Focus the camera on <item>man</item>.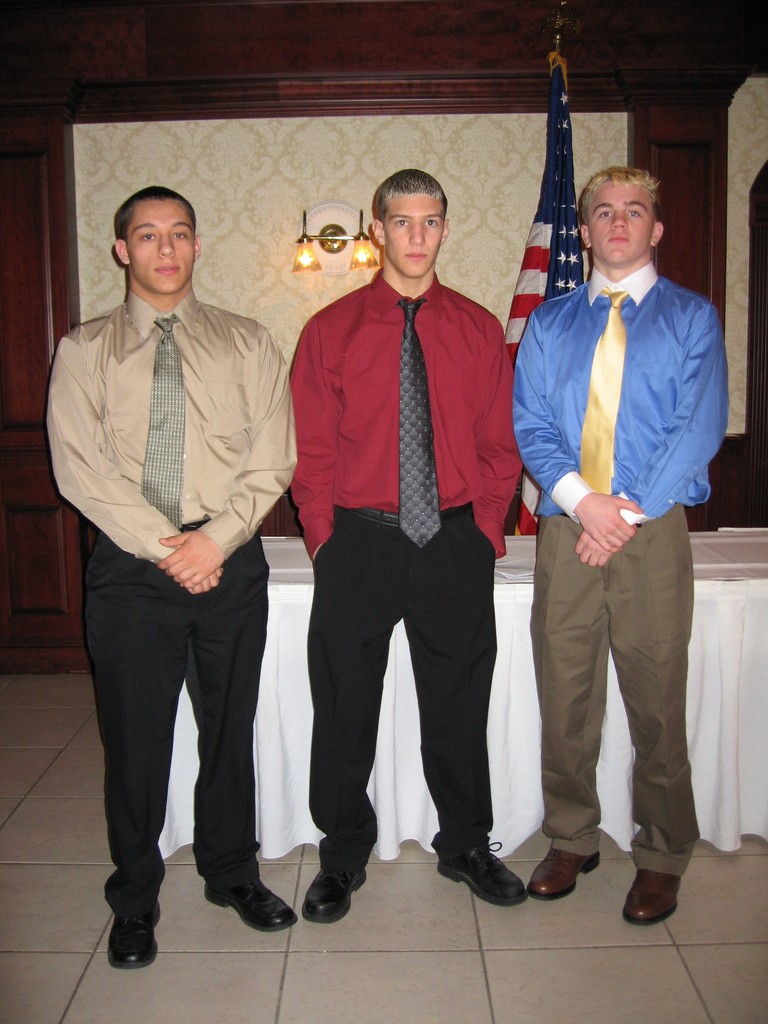
Focus region: (289,166,542,923).
